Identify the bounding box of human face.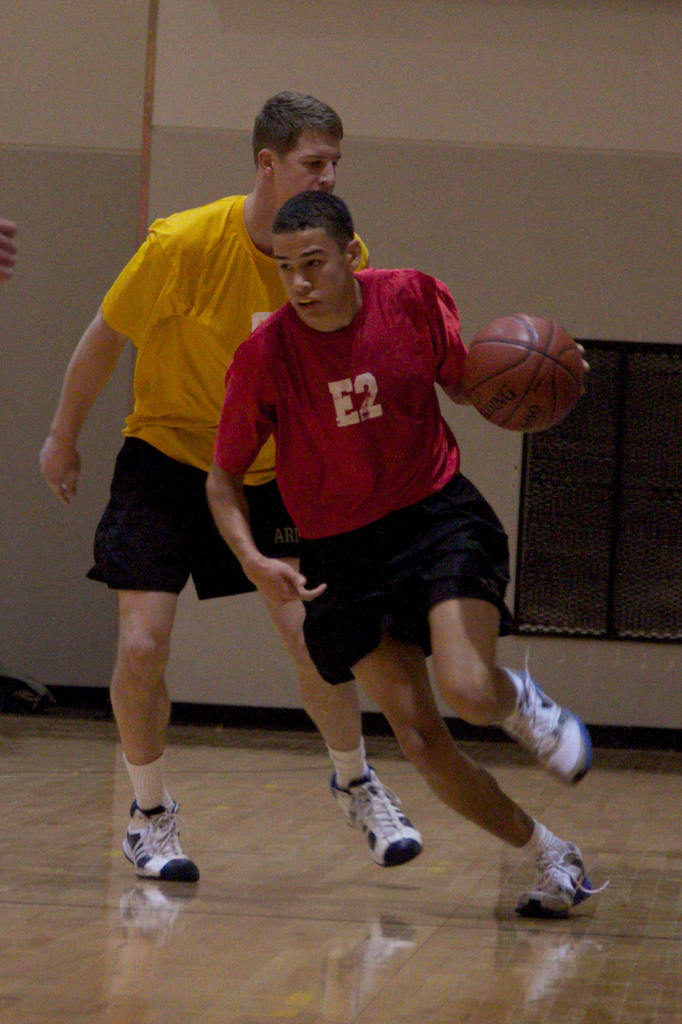
x1=278, y1=130, x2=341, y2=204.
